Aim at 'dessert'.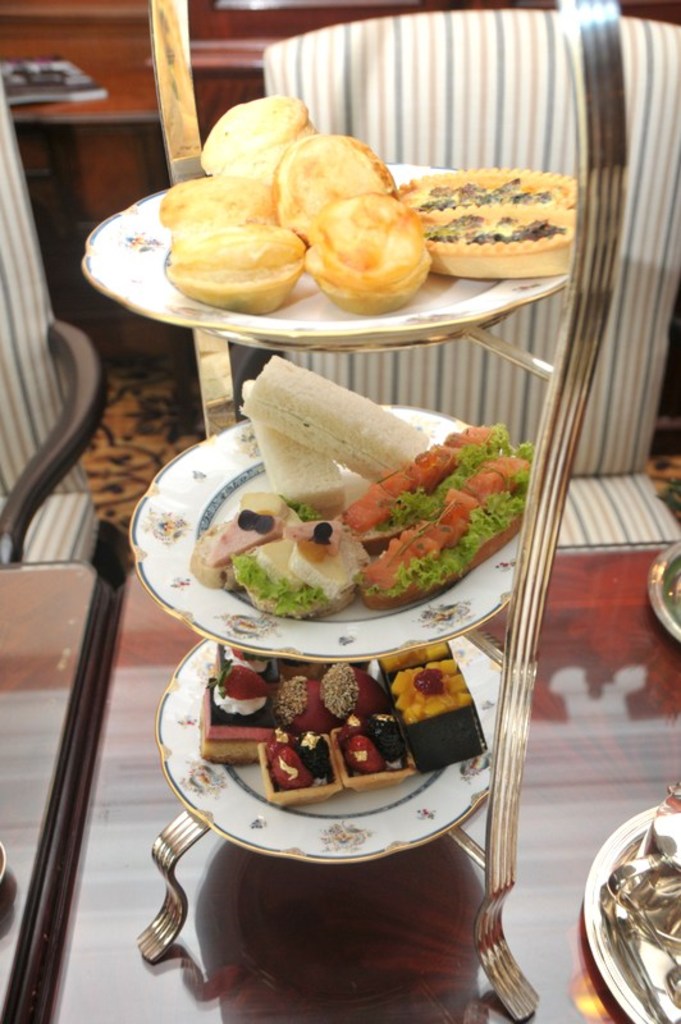
Aimed at [284, 129, 397, 223].
